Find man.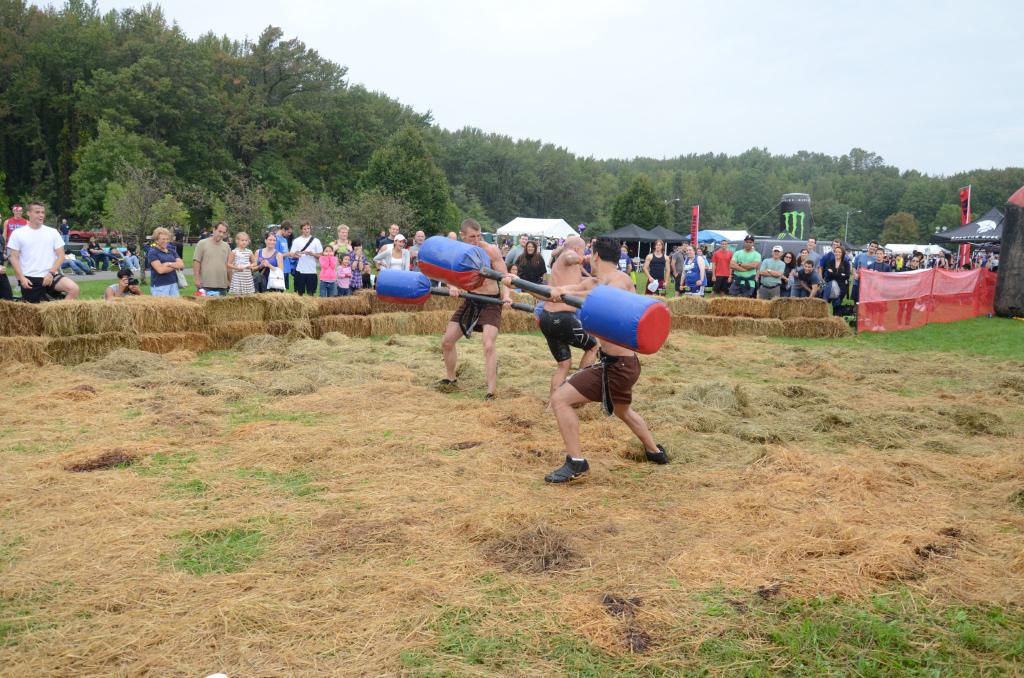
region(730, 232, 761, 297).
